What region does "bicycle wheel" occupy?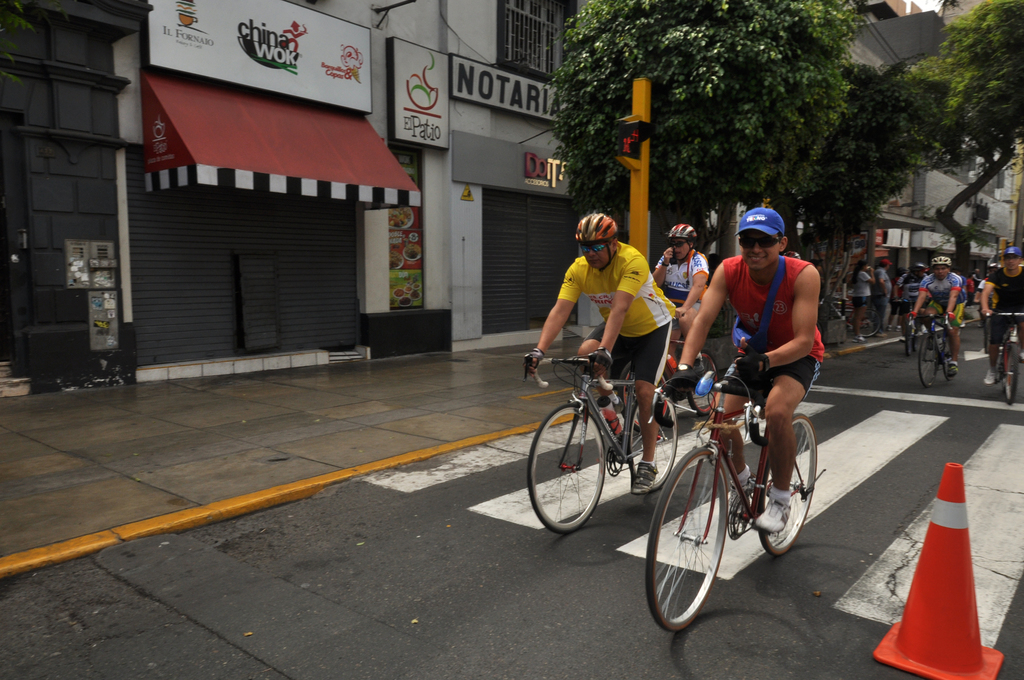
<box>686,350,729,418</box>.
